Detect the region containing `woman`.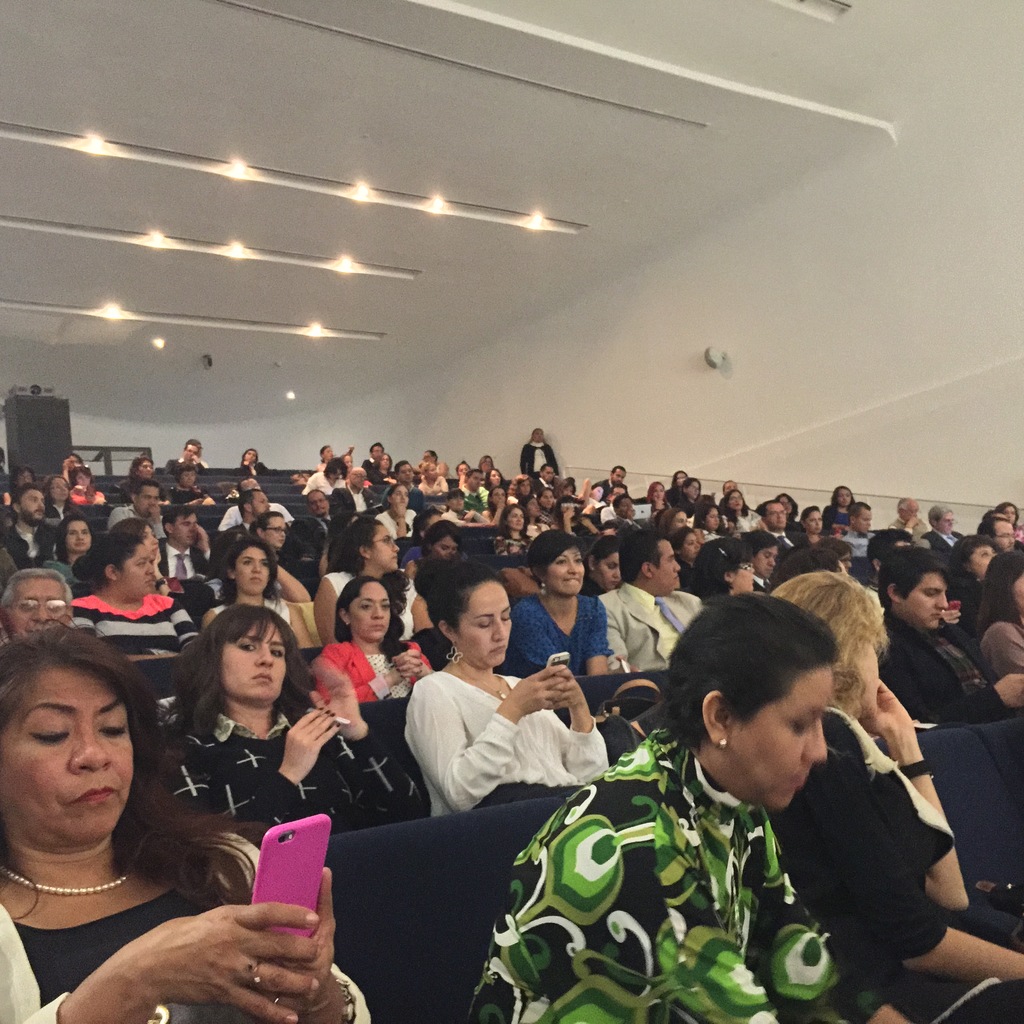
locate(483, 484, 513, 525).
